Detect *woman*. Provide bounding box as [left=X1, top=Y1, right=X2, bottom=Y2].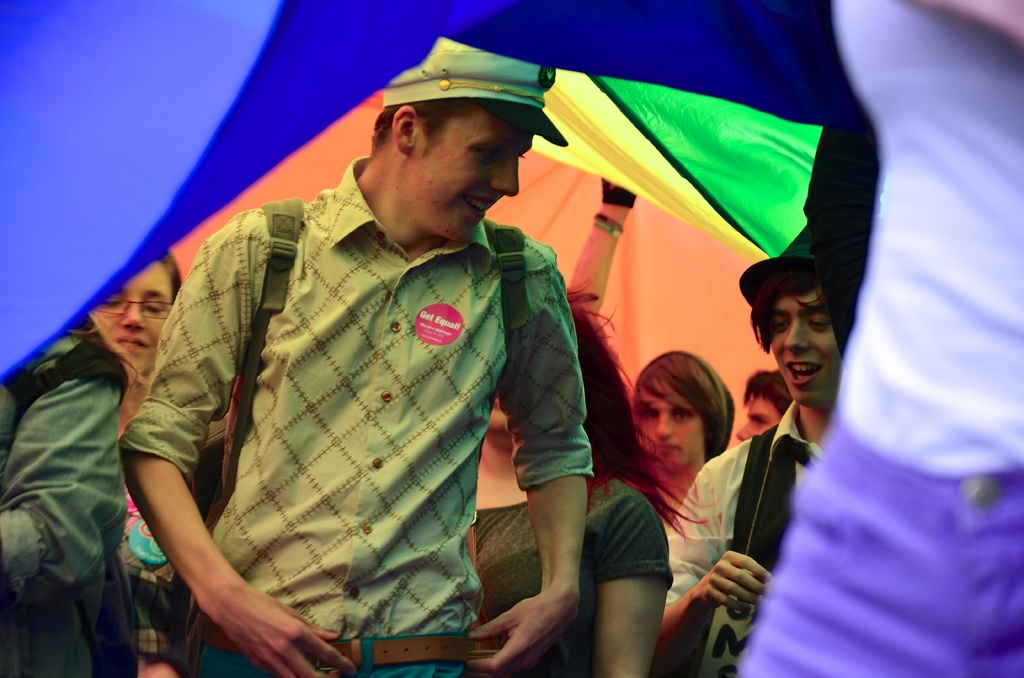
[left=87, top=250, right=180, bottom=677].
